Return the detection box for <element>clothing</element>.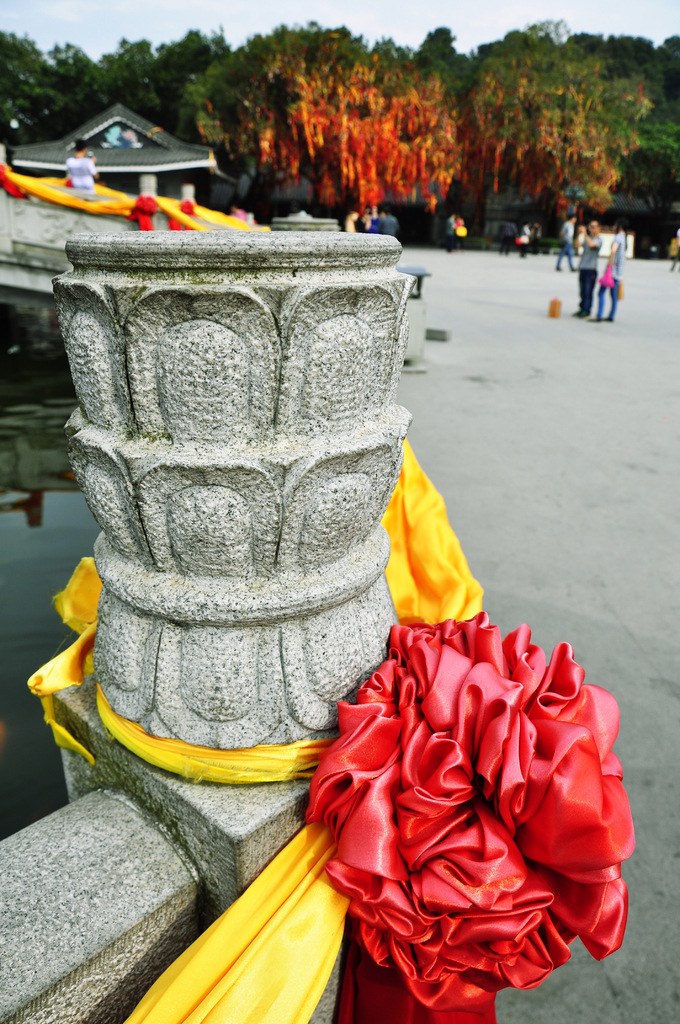
detection(595, 234, 626, 321).
